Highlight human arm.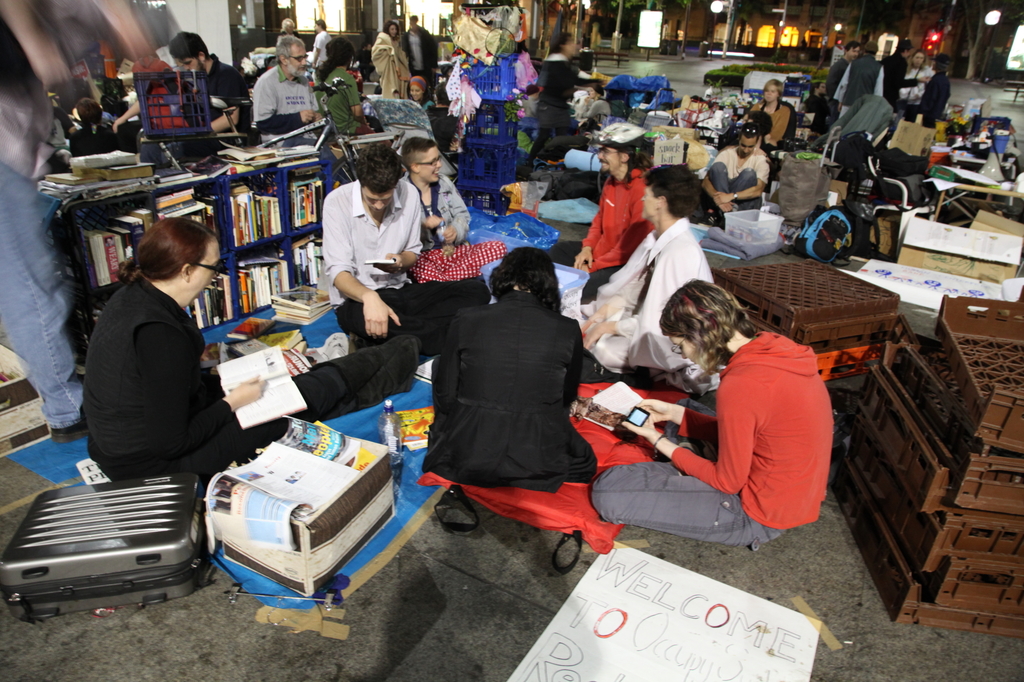
Highlighted region: box=[570, 187, 609, 271].
